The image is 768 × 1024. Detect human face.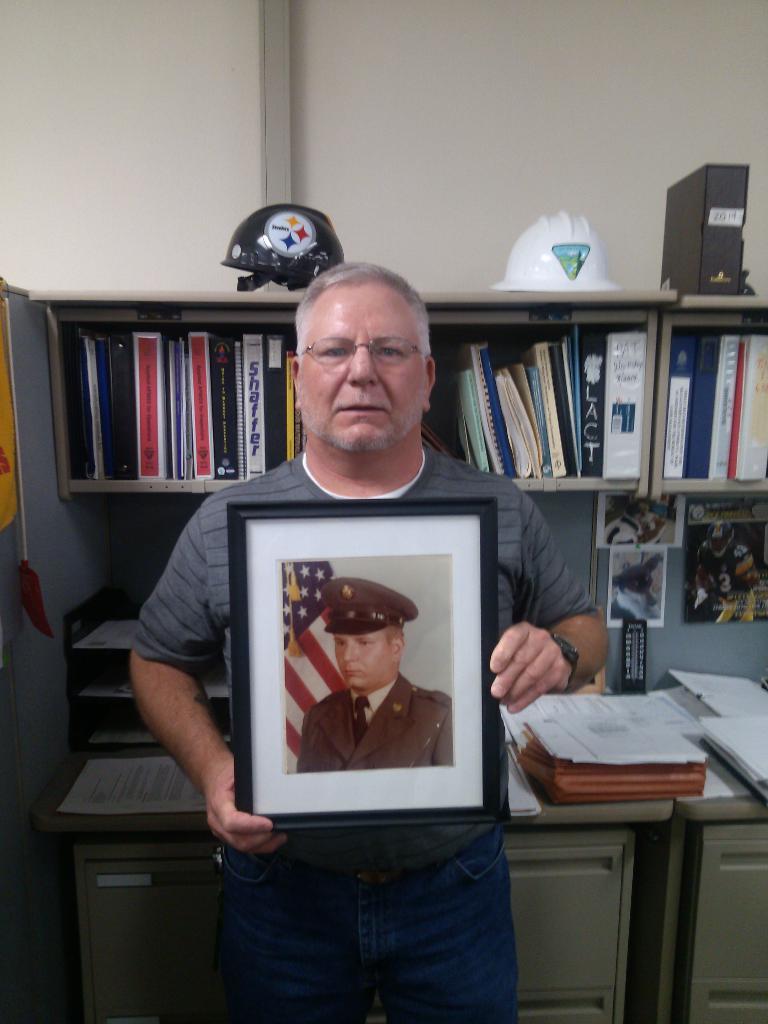
Detection: [300,281,426,451].
